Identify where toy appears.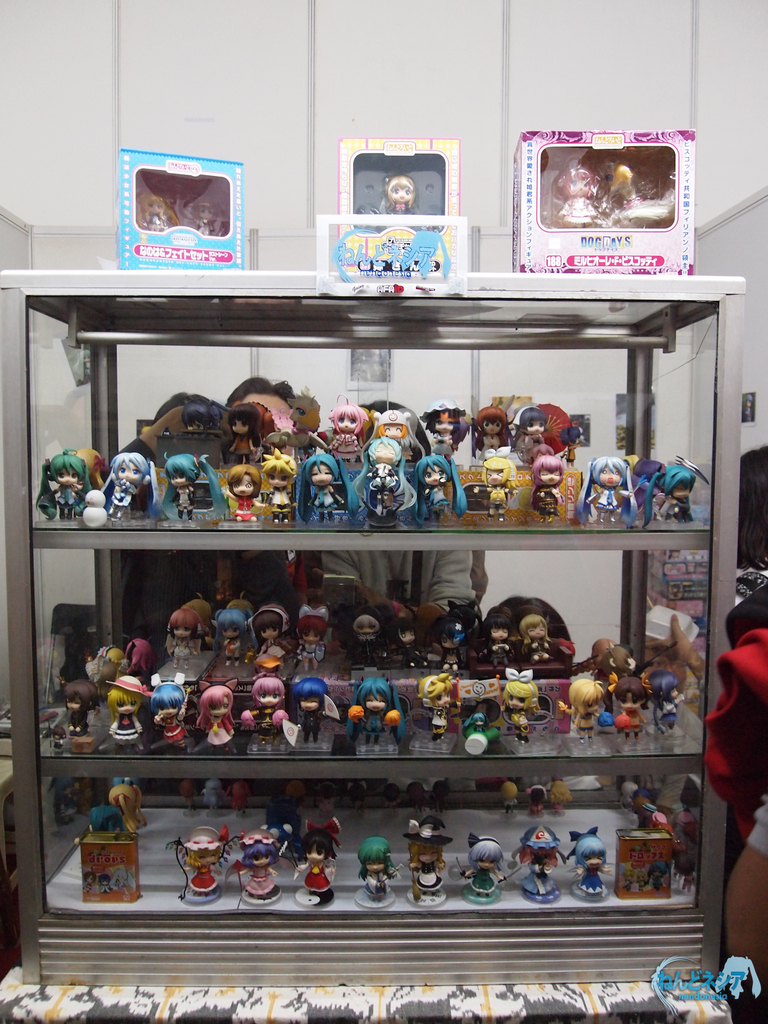
Appears at Rect(410, 454, 469, 525).
